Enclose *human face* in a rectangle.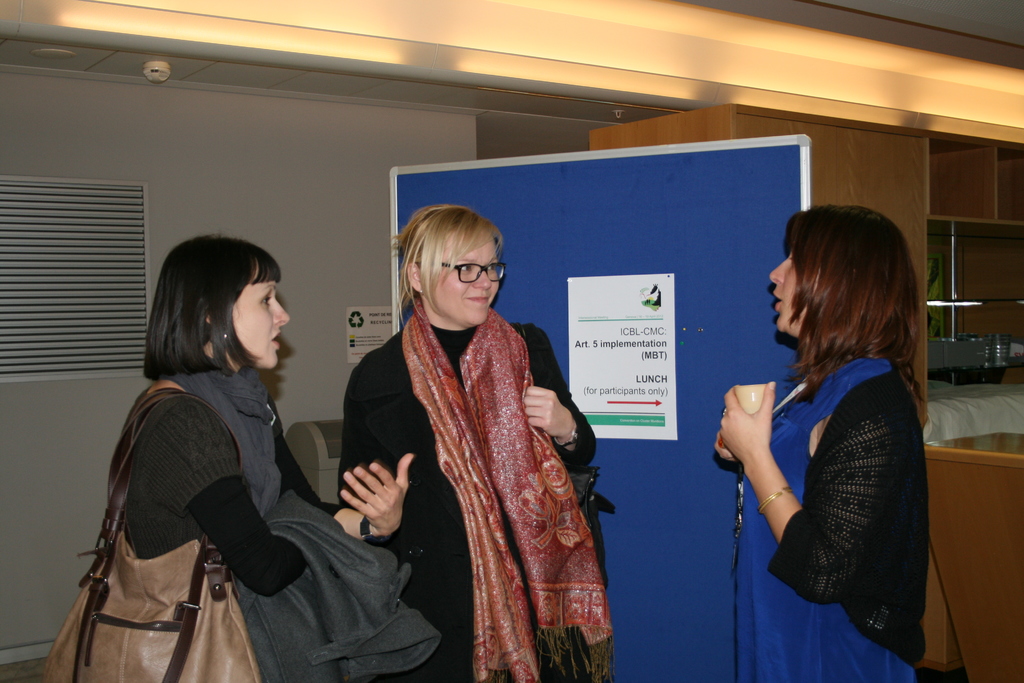
locate(770, 255, 810, 338).
